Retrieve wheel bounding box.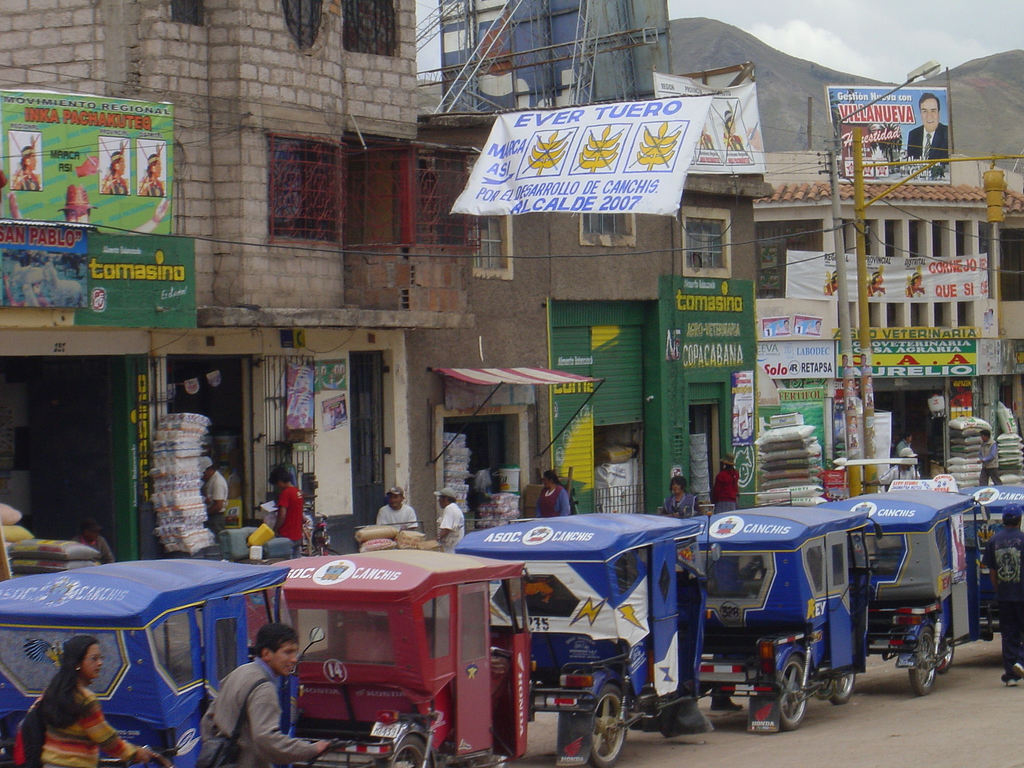
Bounding box: (938,643,954,673).
